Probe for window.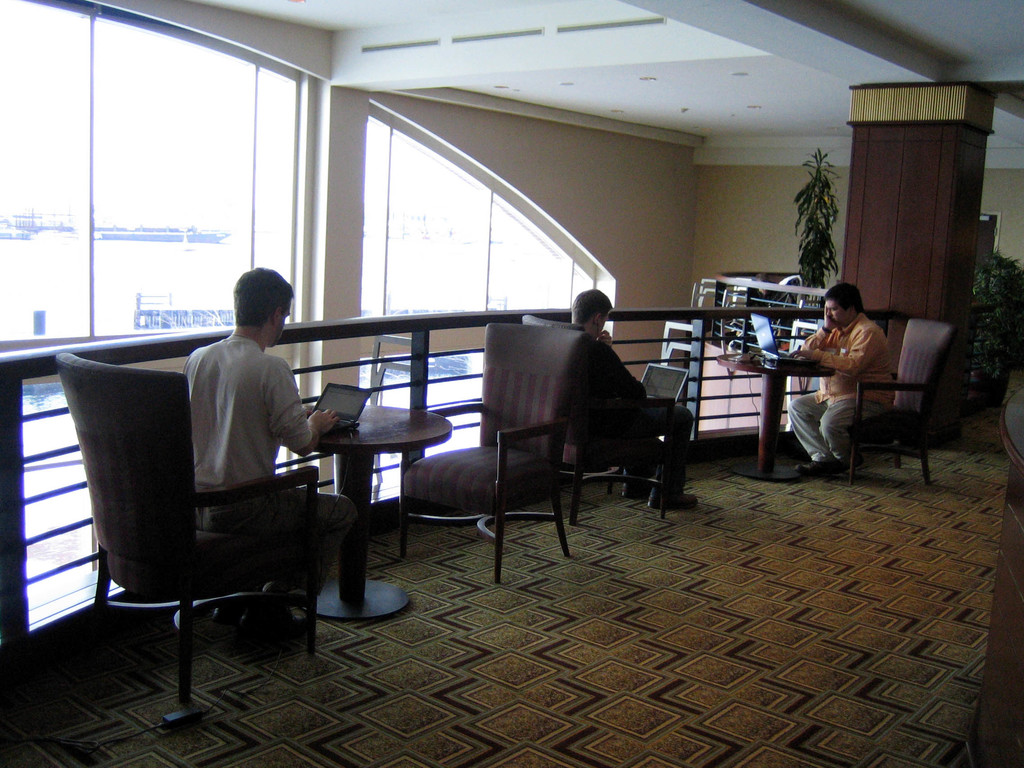
Probe result: (0, 0, 303, 600).
